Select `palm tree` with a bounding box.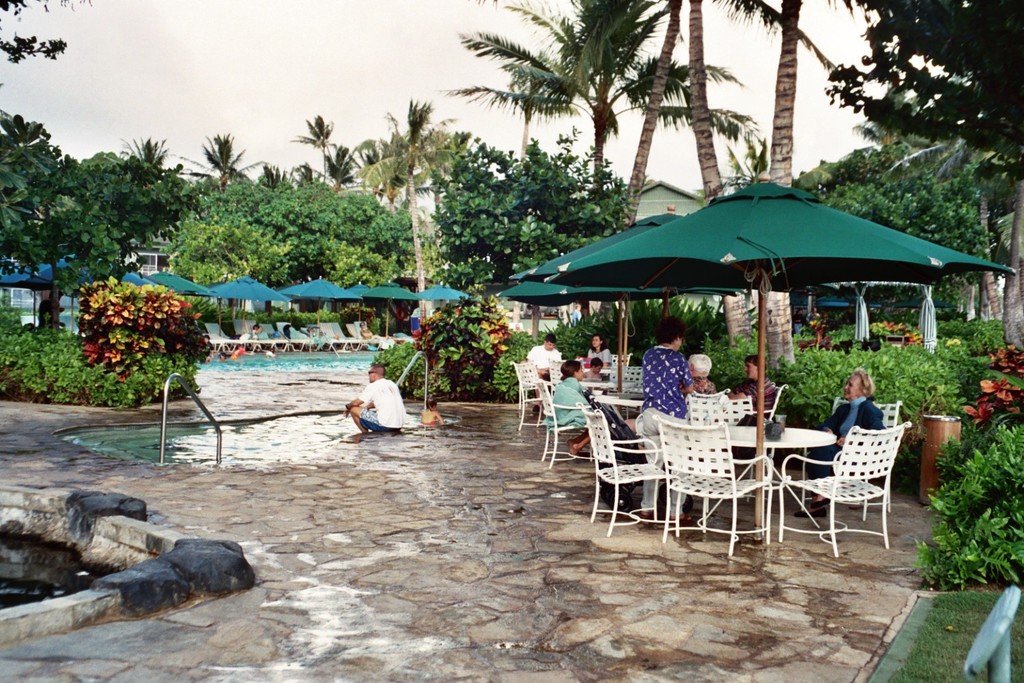
x1=366 y1=98 x2=453 y2=326.
